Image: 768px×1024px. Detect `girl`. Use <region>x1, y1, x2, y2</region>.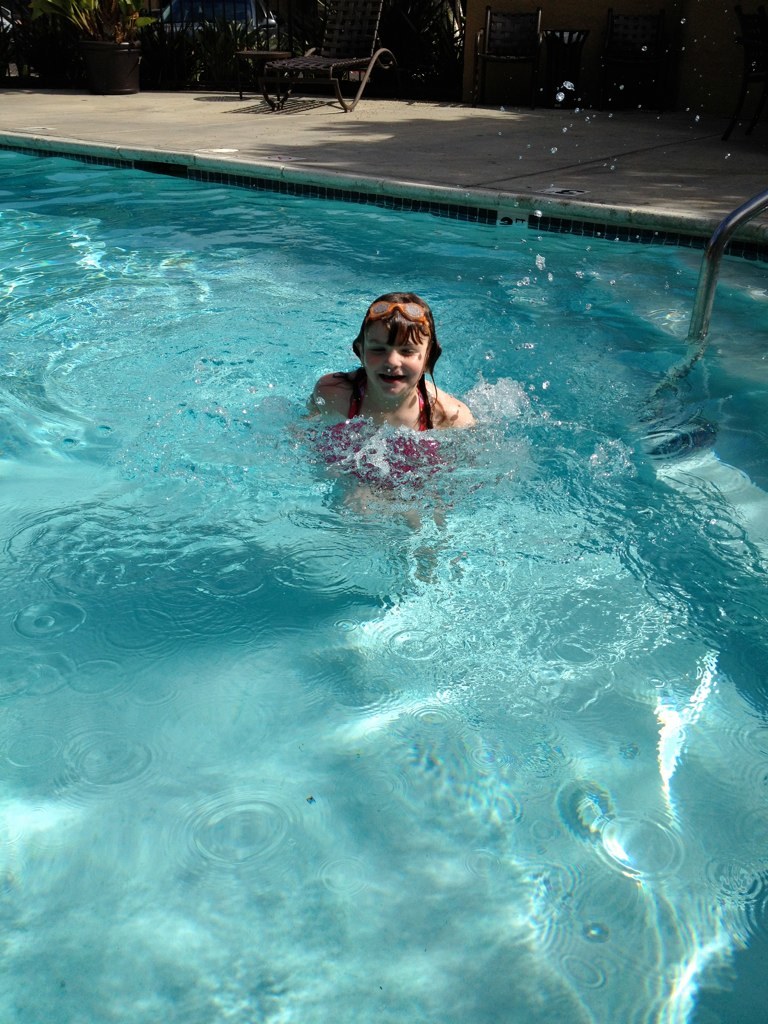
<region>308, 294, 473, 423</region>.
